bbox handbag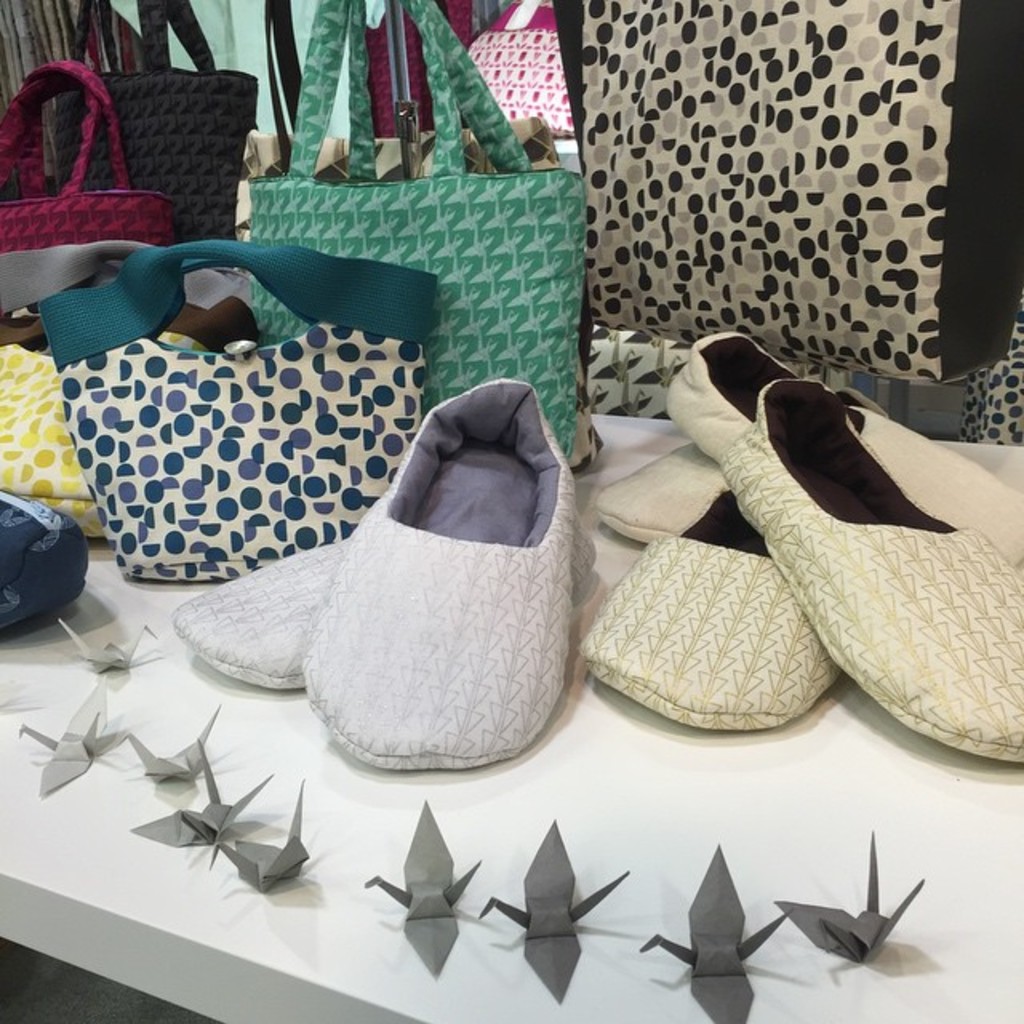
box(250, 0, 581, 461)
